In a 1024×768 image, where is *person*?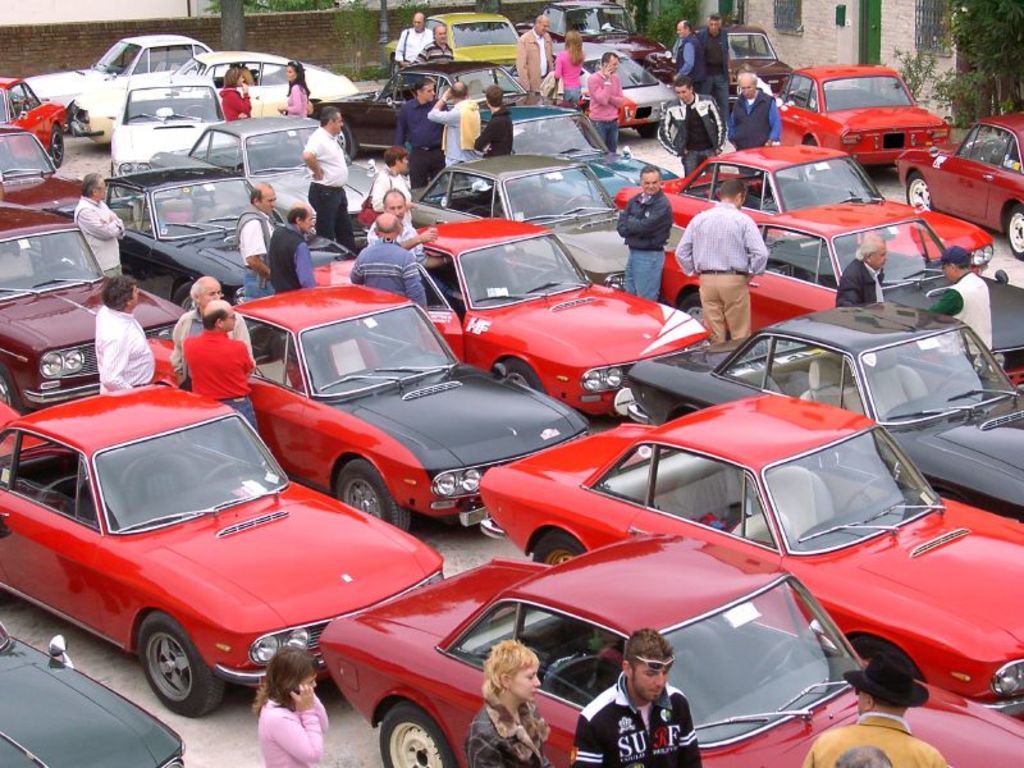
l=461, t=641, r=538, b=767.
